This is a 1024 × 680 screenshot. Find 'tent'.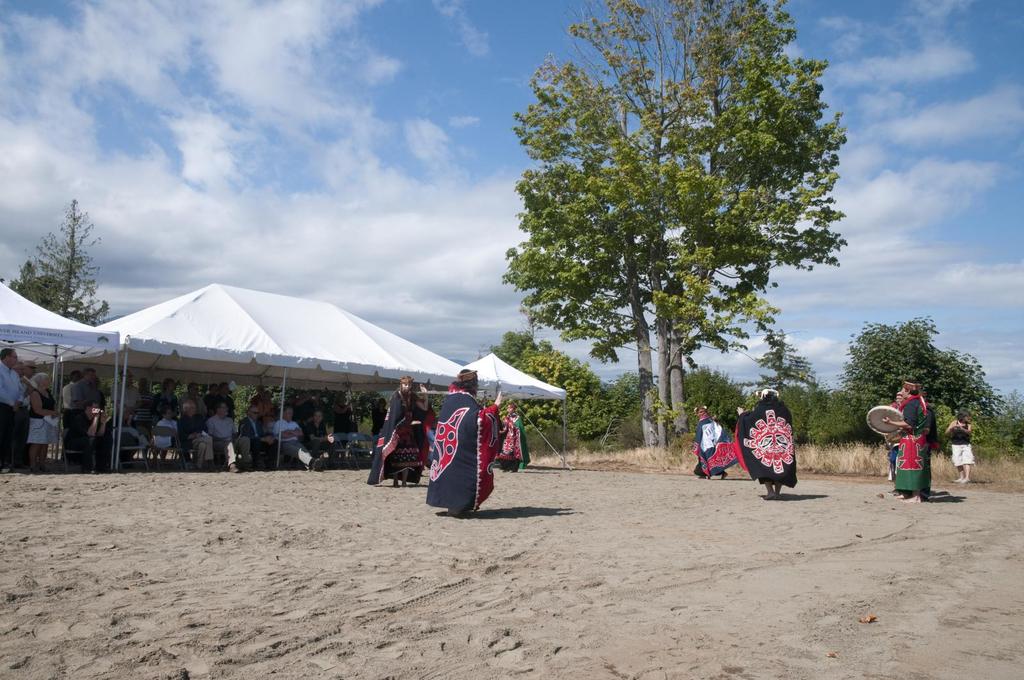
Bounding box: [x1=39, y1=271, x2=474, y2=479].
